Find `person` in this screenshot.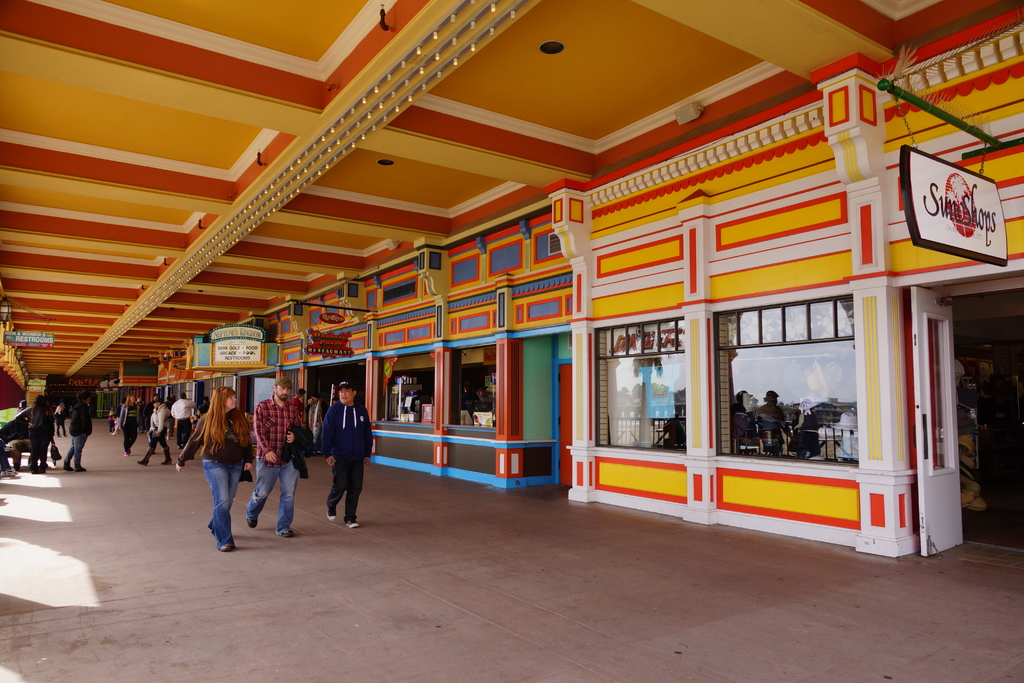
The bounding box for `person` is left=171, top=390, right=192, bottom=449.
